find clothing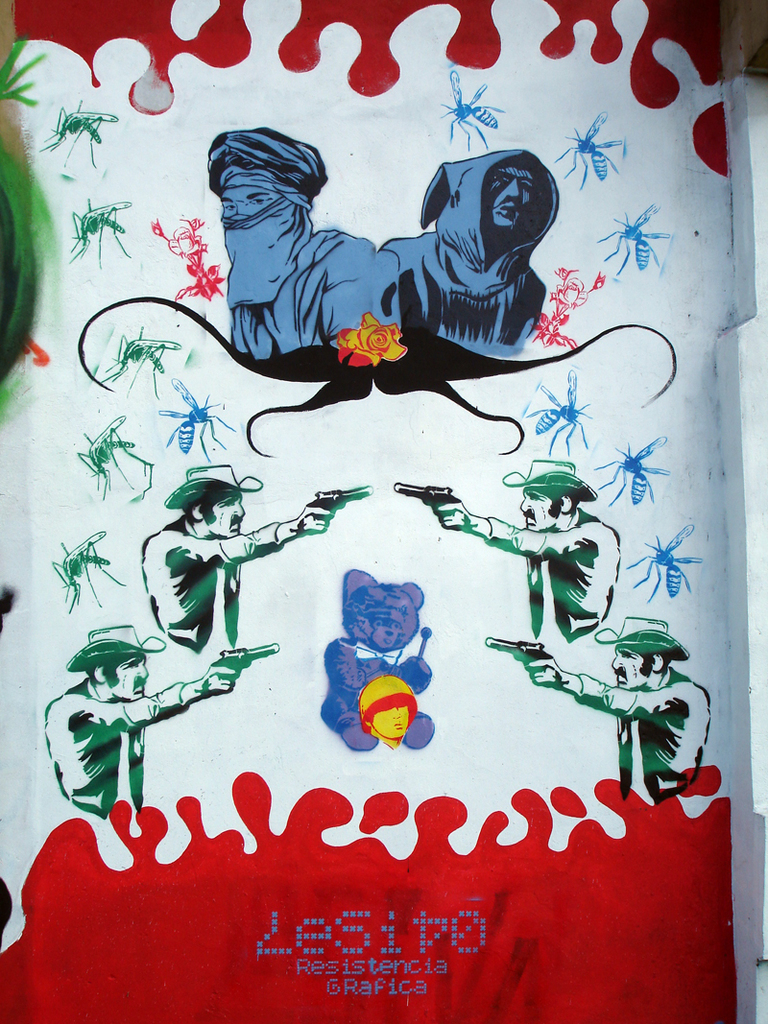
x1=204 y1=120 x2=386 y2=361
